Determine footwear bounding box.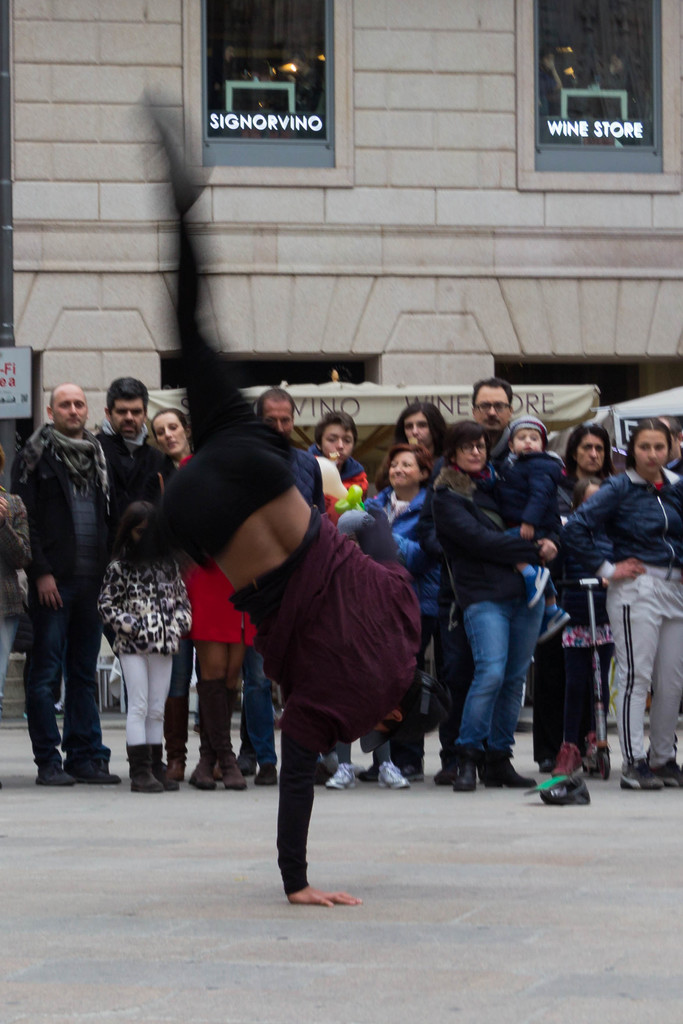
Determined: x1=324, y1=760, x2=368, y2=790.
